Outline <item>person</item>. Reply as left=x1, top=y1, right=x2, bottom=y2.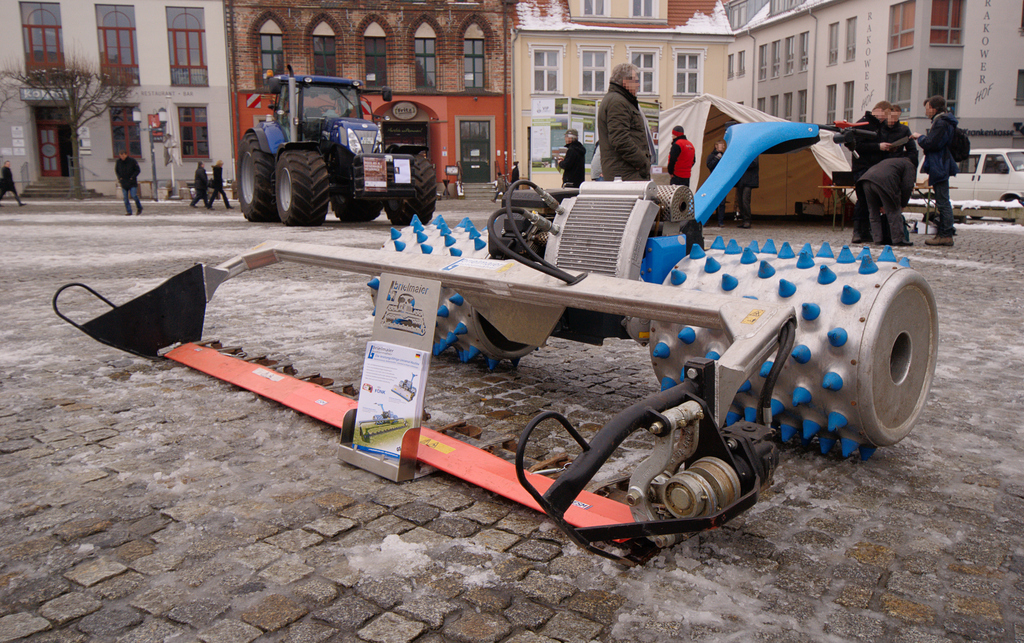
left=853, top=155, right=915, bottom=245.
